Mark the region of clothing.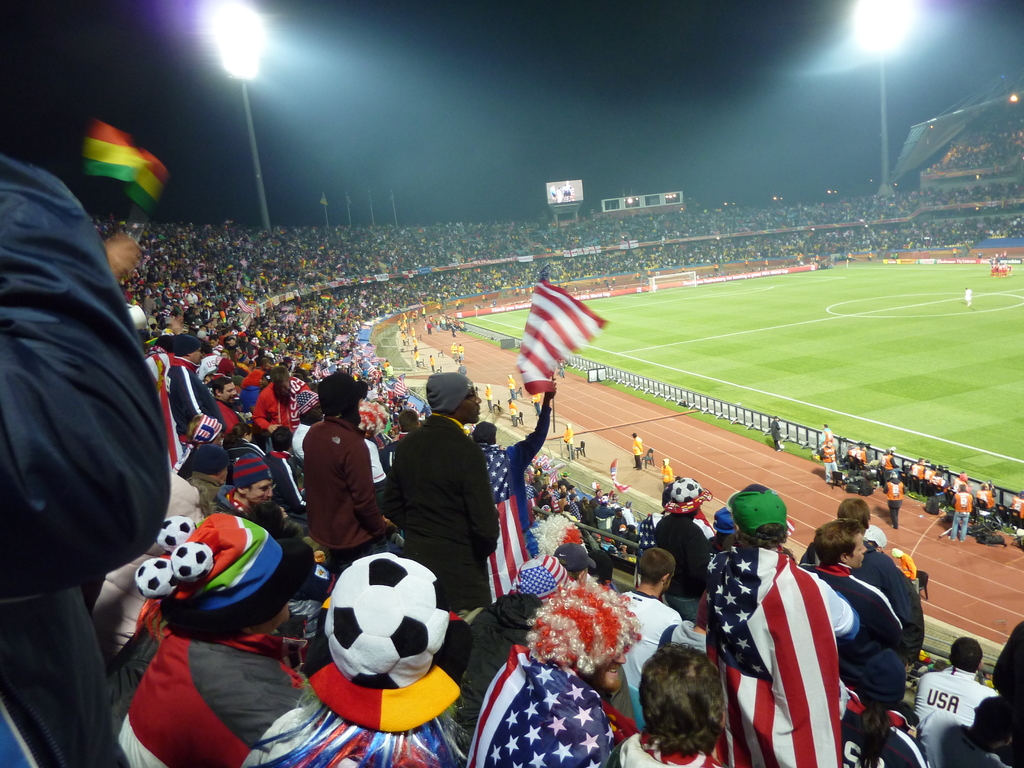
Region: bbox=(388, 406, 486, 593).
